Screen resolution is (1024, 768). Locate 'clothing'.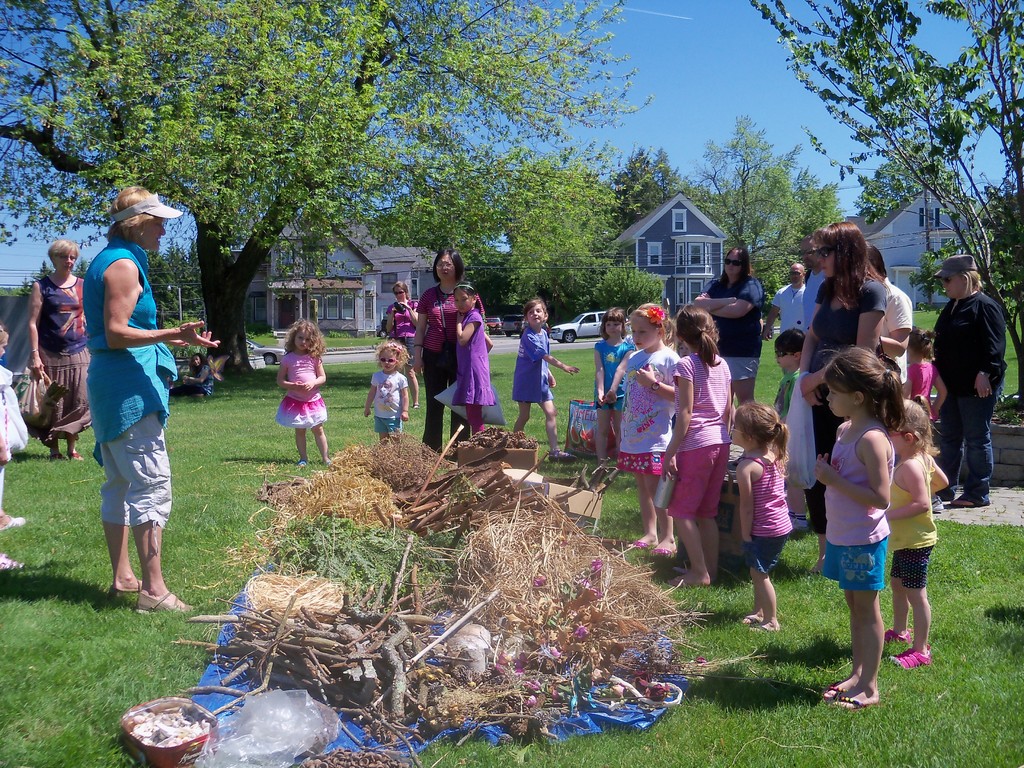
region(811, 278, 881, 529).
